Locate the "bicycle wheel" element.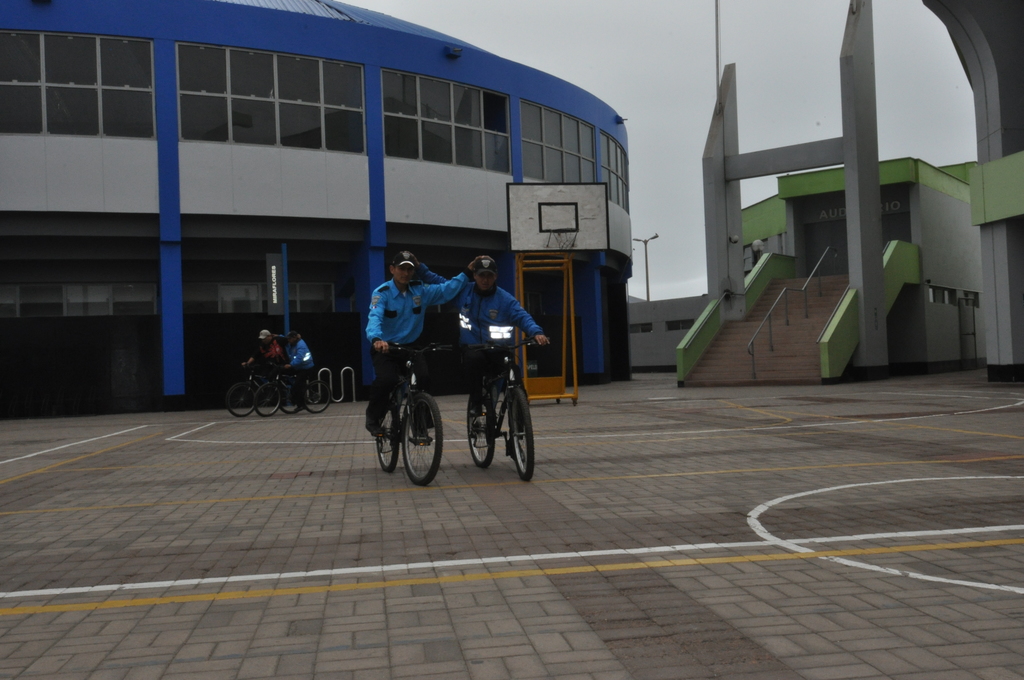
Element bbox: BBox(386, 399, 439, 490).
